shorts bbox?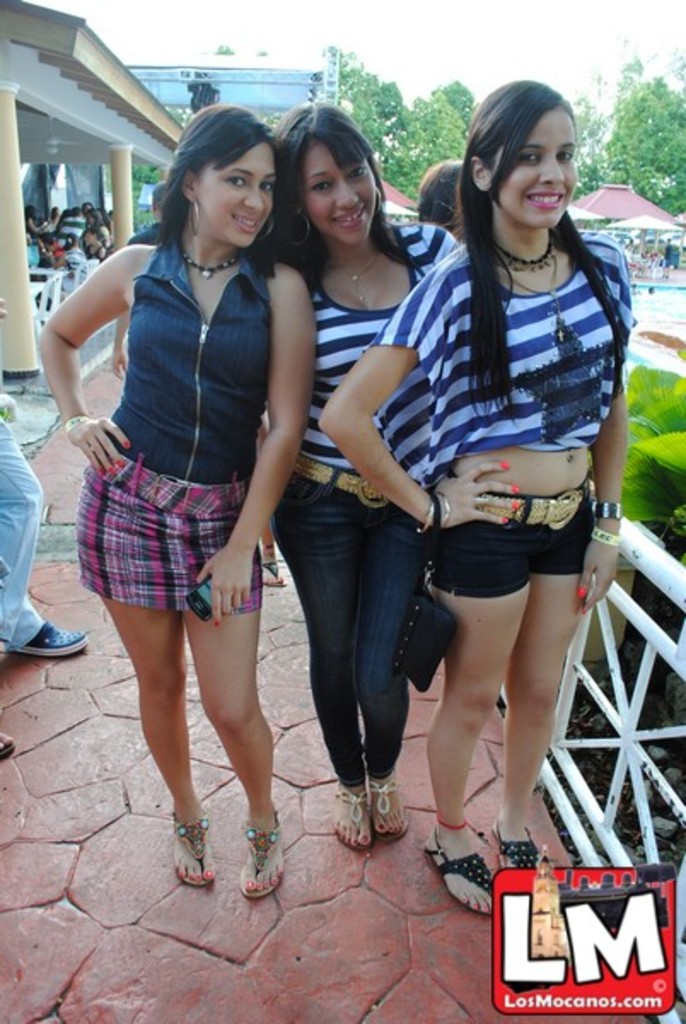
(70,452,265,602)
